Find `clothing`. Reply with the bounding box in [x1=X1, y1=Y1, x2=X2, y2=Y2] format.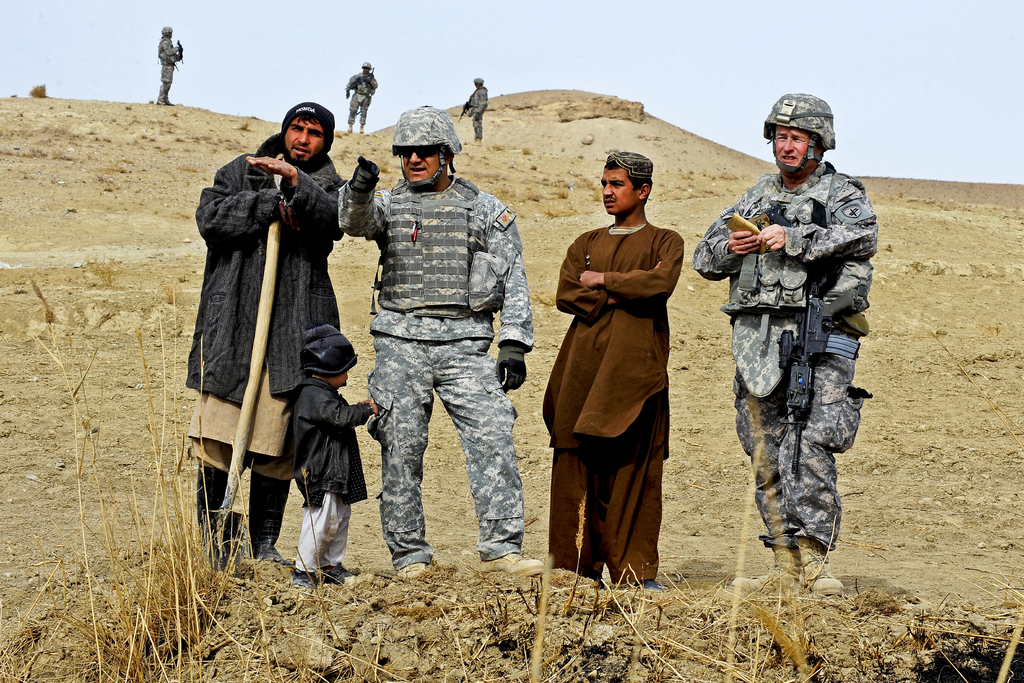
[x1=346, y1=76, x2=380, y2=130].
